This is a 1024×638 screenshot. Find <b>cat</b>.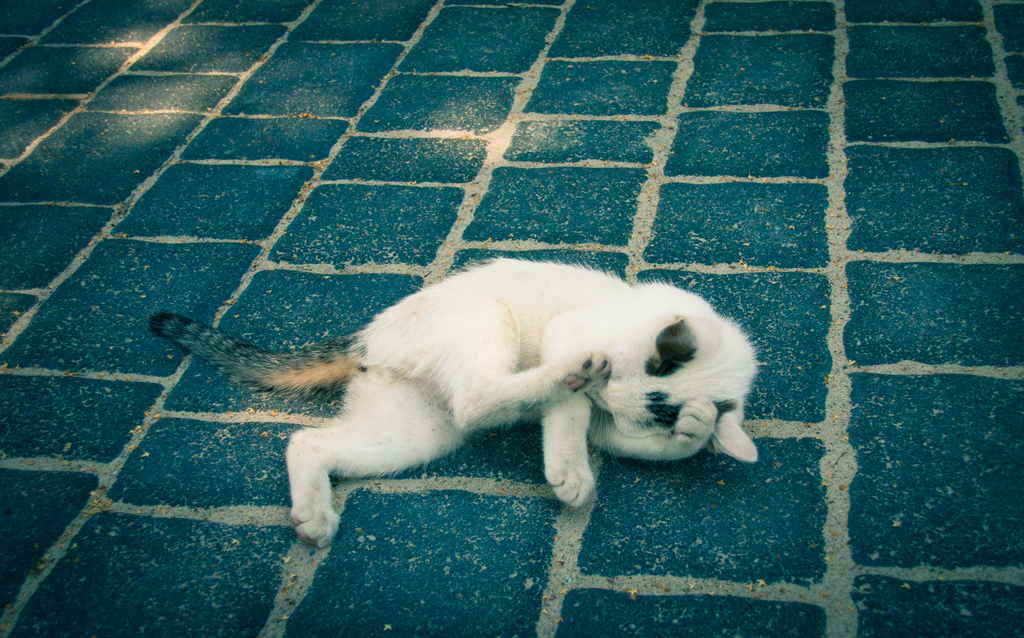
Bounding box: [x1=143, y1=250, x2=758, y2=550].
